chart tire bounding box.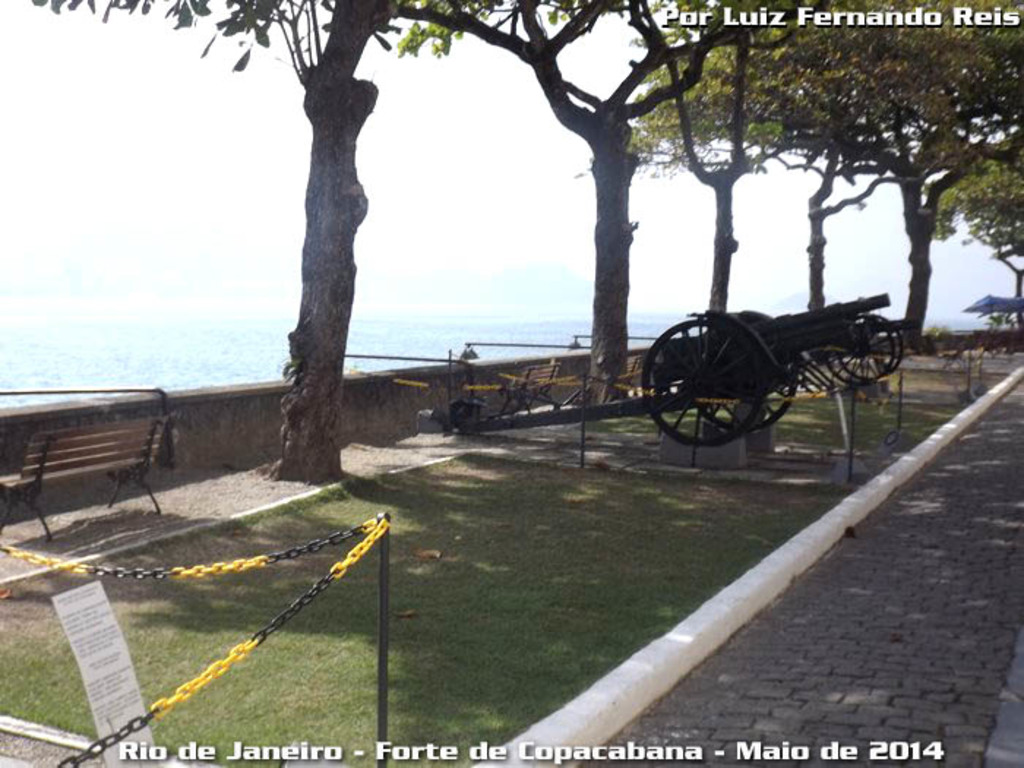
Charted: locate(825, 320, 894, 386).
